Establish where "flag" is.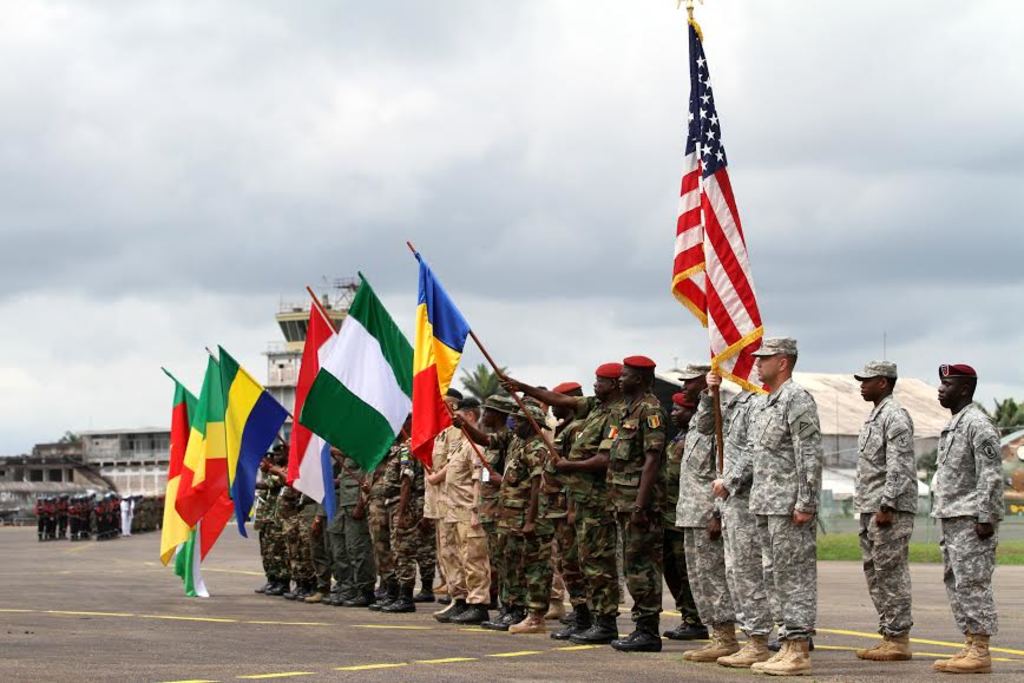
Established at 662 42 767 393.
